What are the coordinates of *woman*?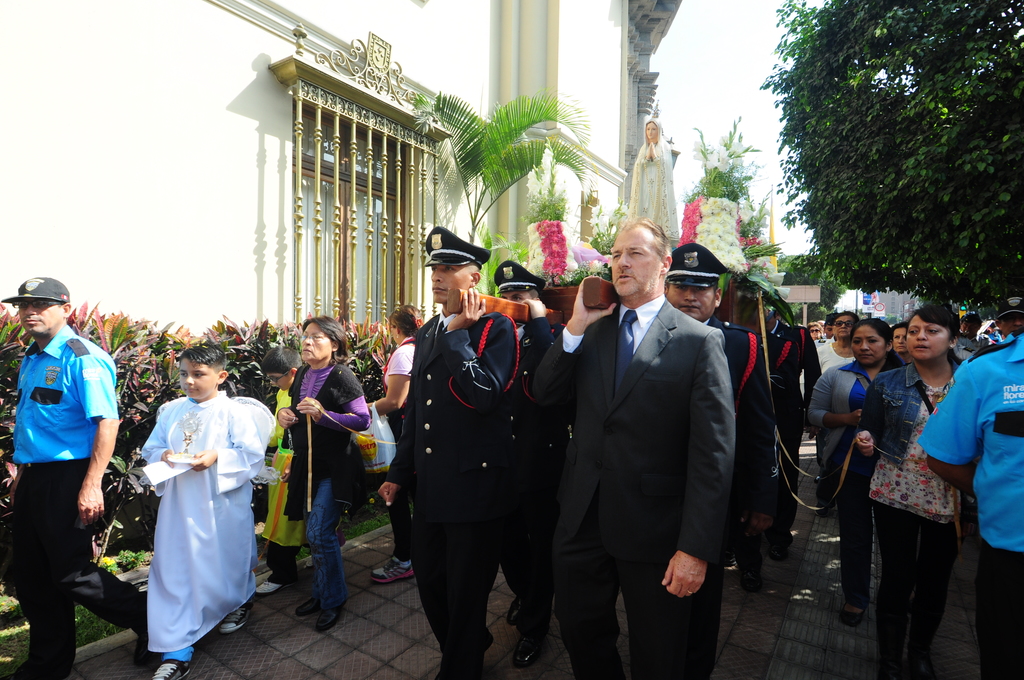
select_region(806, 318, 906, 626).
